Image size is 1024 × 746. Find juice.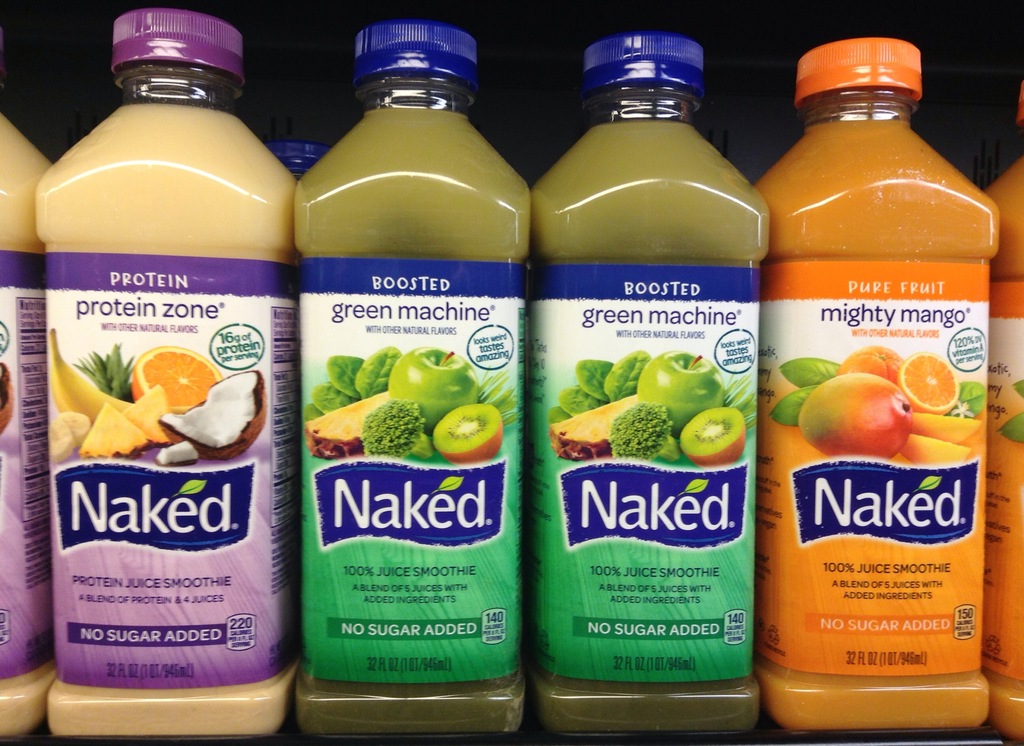
box(981, 154, 1023, 729).
